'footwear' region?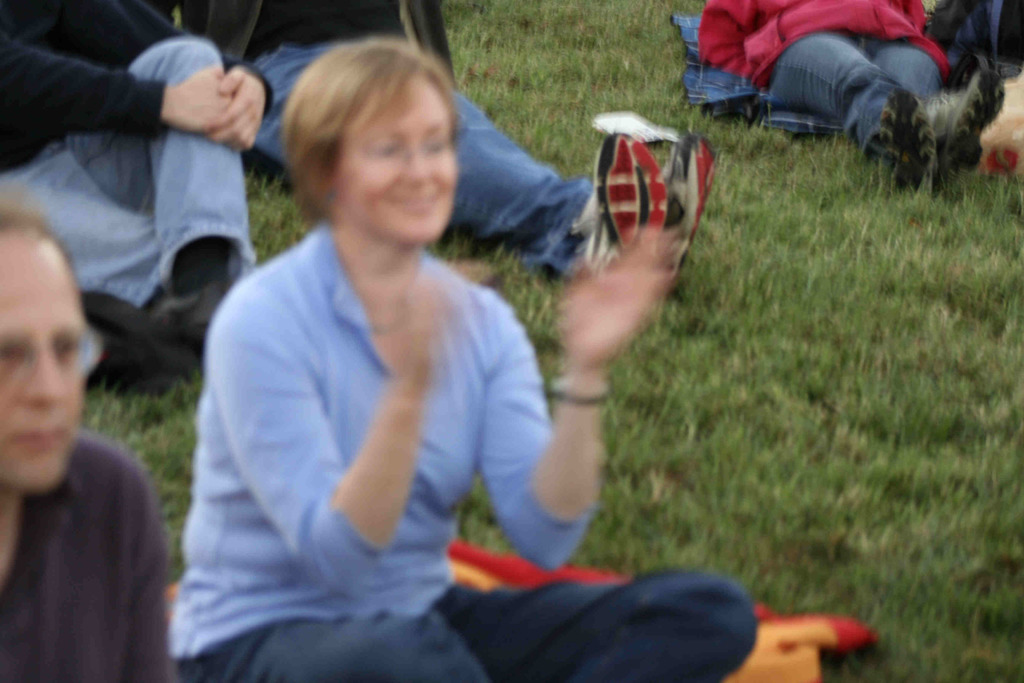
578:134:719:273
